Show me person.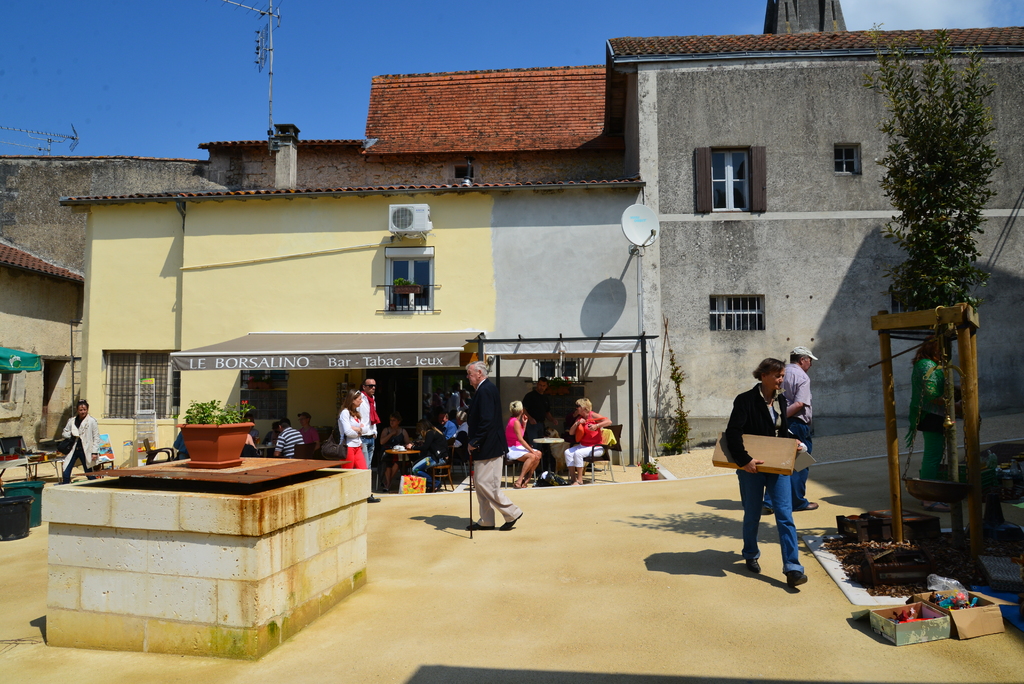
person is here: detection(541, 379, 570, 437).
